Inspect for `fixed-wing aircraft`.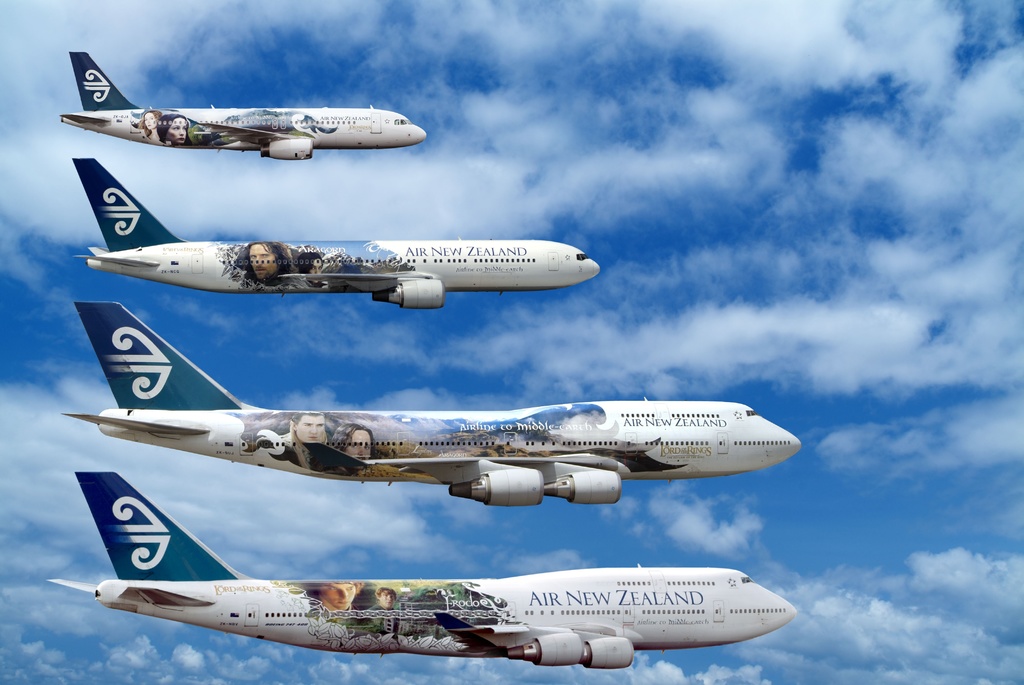
Inspection: region(73, 153, 602, 305).
